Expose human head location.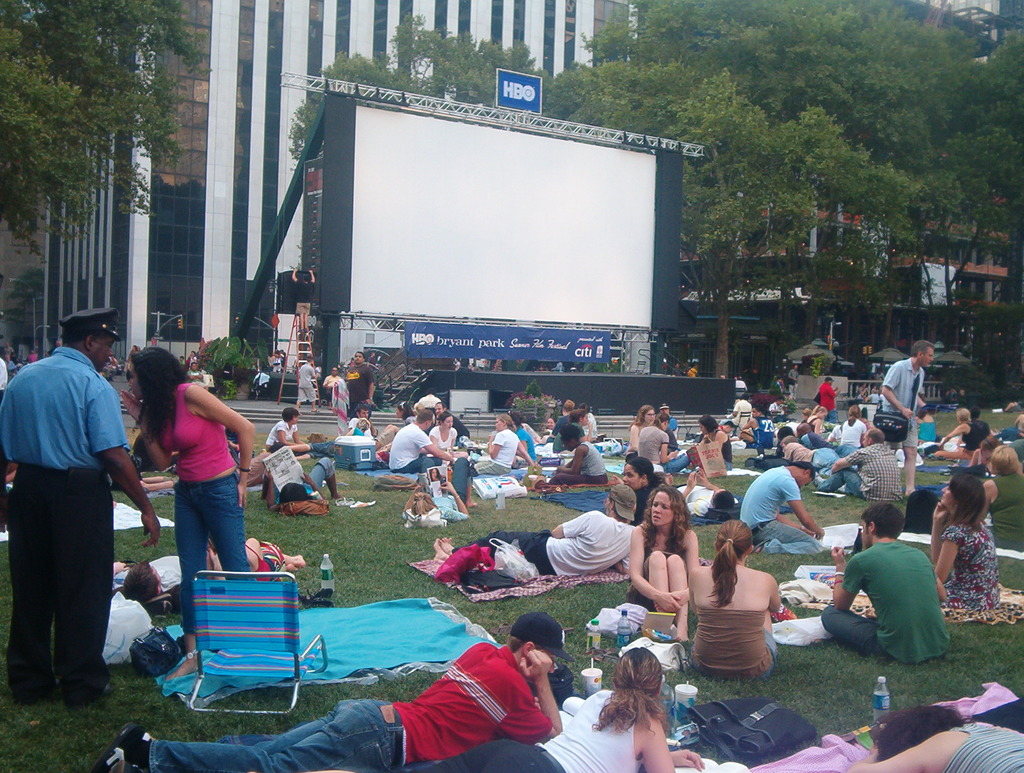
Exposed at bbox(637, 402, 657, 425).
